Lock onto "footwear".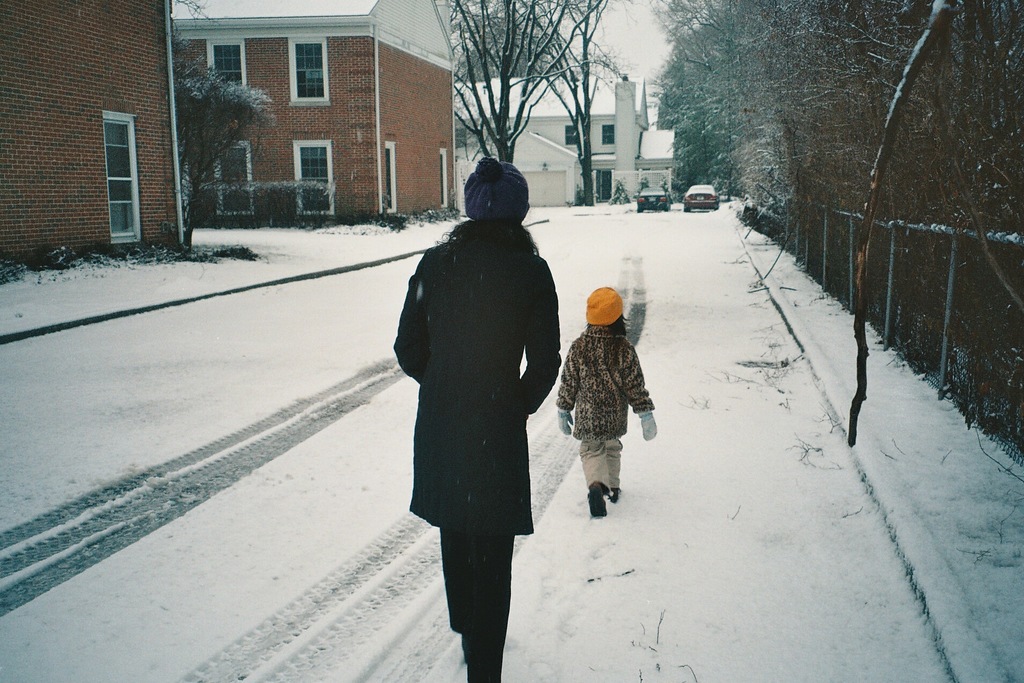
Locked: [left=609, top=488, right=619, bottom=500].
